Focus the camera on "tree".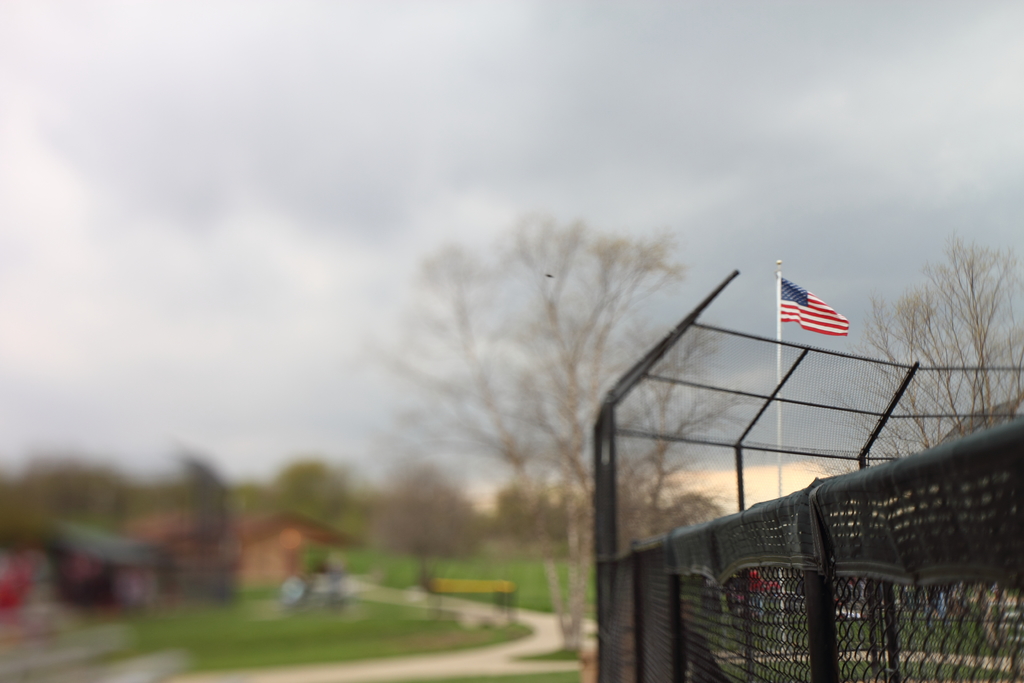
Focus region: box(376, 209, 763, 621).
